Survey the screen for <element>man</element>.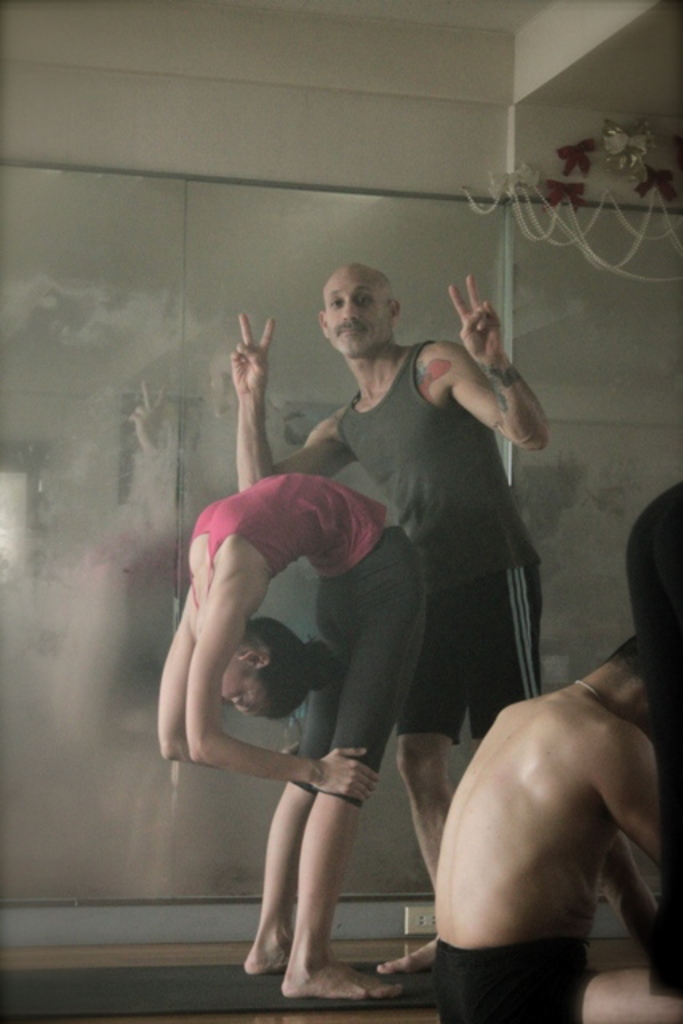
Survey found: l=425, t=640, r=681, b=1022.
